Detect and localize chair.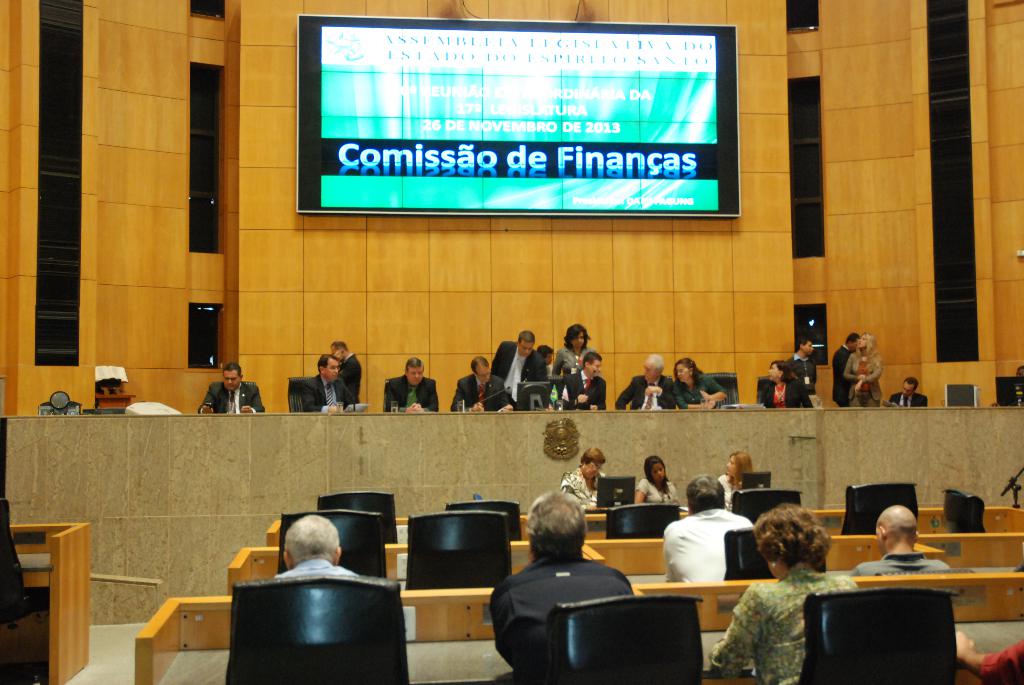
Localized at 81/407/124/414.
